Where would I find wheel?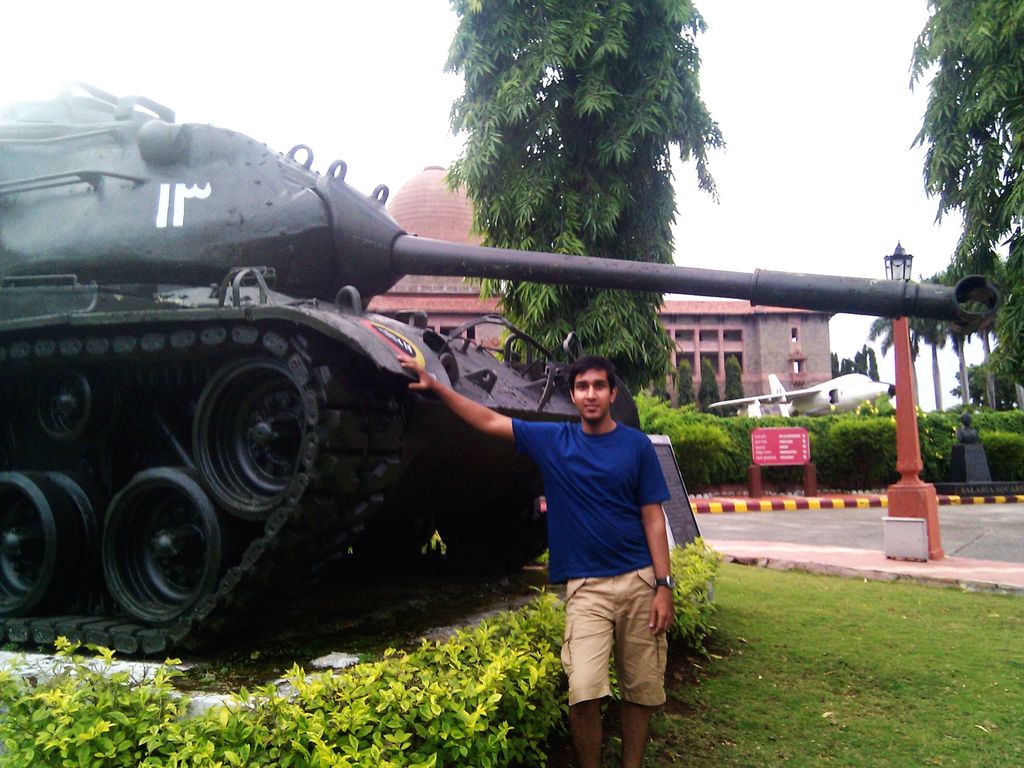
At 91,474,215,627.
